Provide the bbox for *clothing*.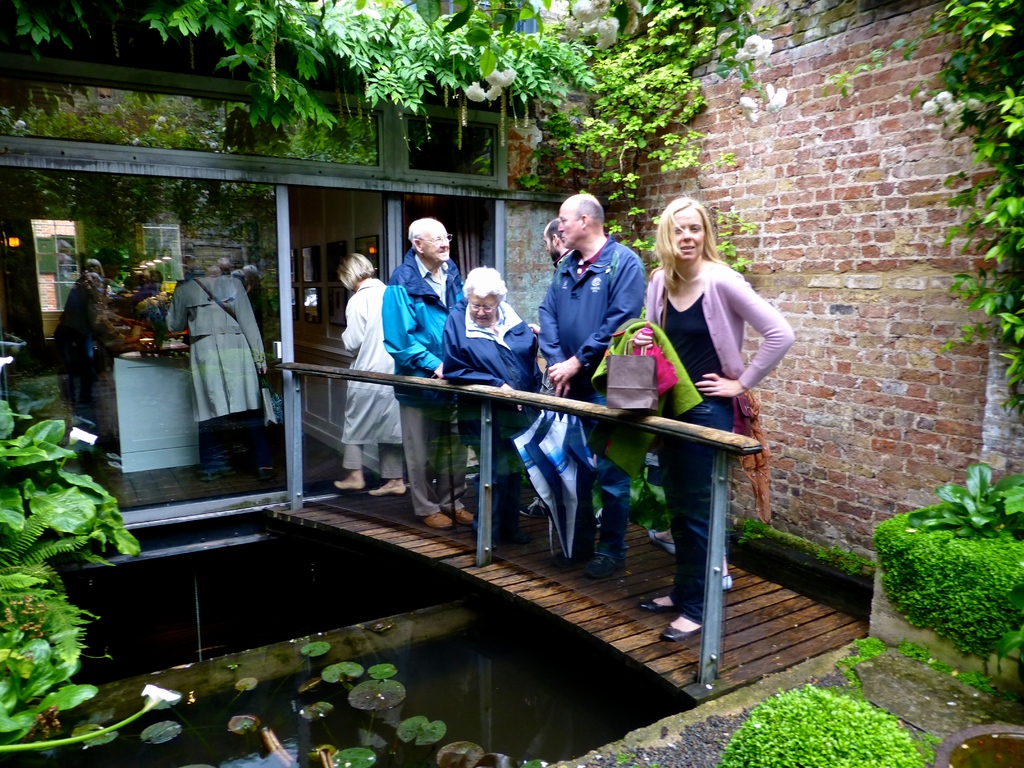
{"left": 590, "top": 323, "right": 710, "bottom": 479}.
